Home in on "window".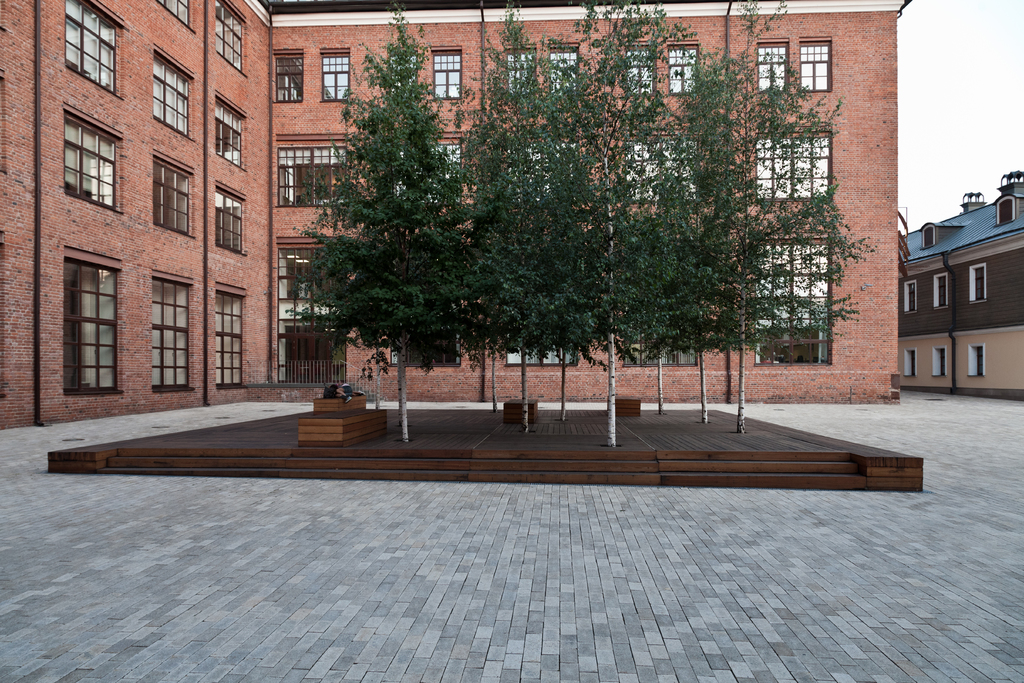
Homed in at select_region(801, 36, 833, 94).
